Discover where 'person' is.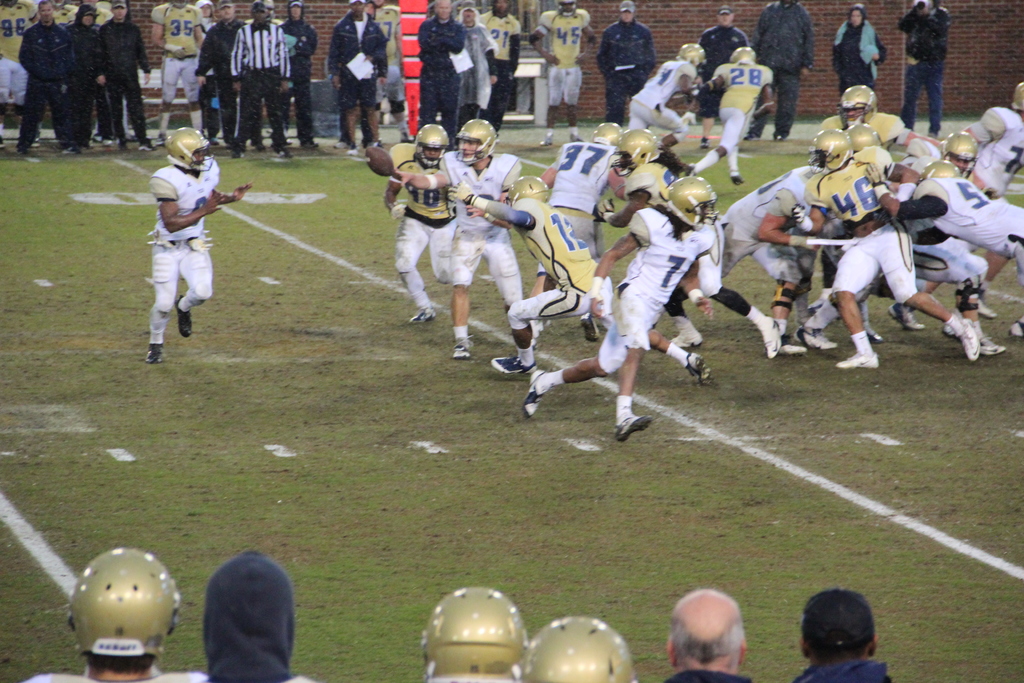
Discovered at crop(281, 0, 322, 151).
